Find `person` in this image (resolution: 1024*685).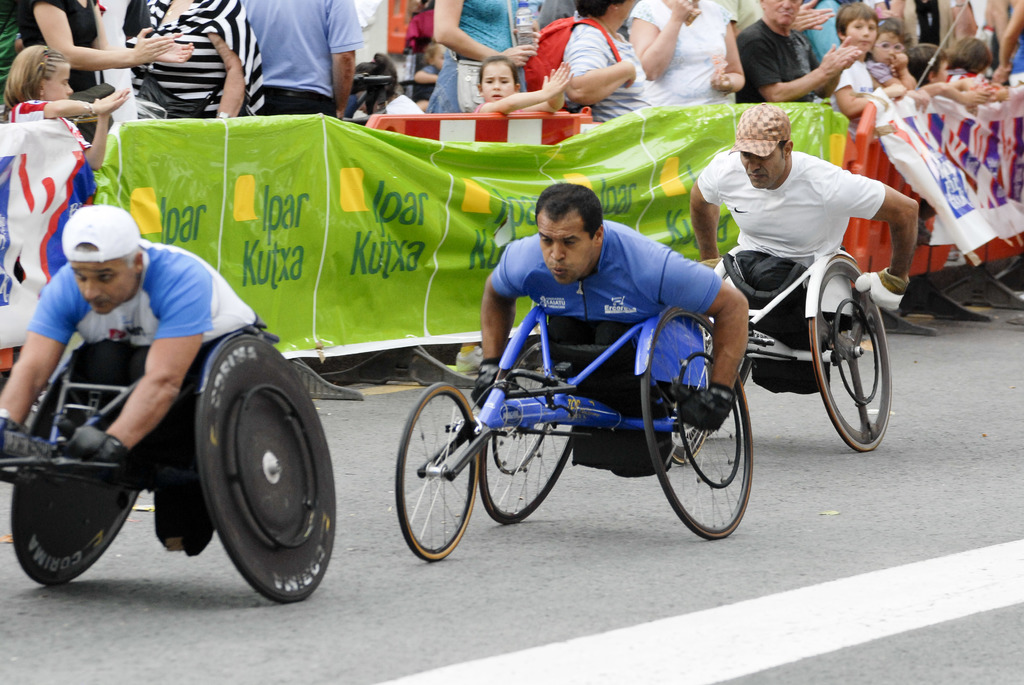
region(689, 102, 920, 358).
